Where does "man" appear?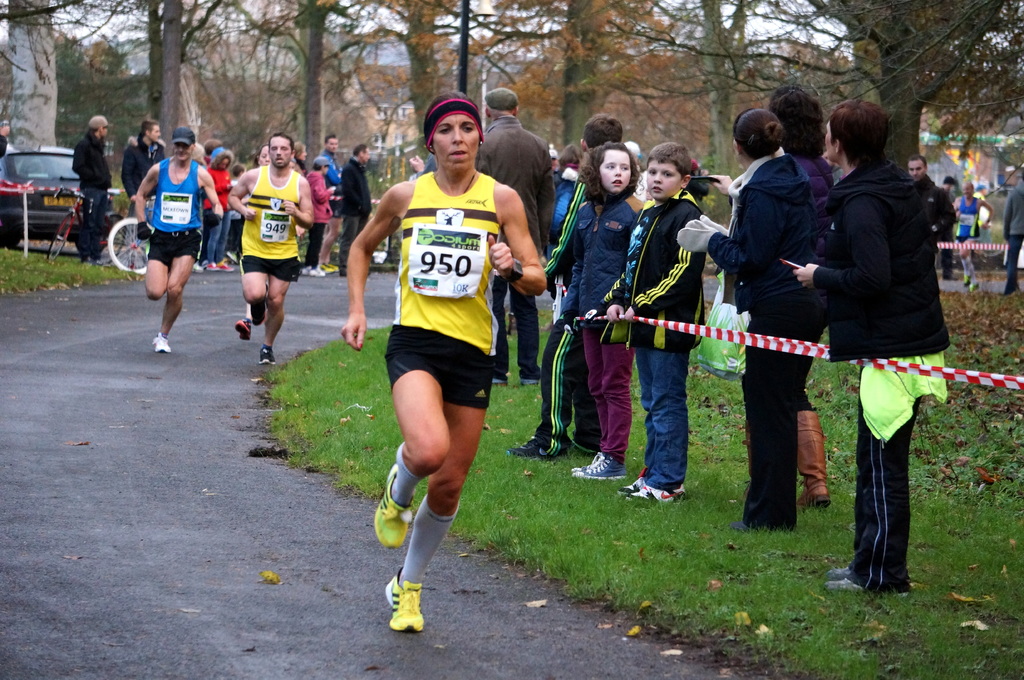
Appears at BBox(337, 145, 375, 277).
